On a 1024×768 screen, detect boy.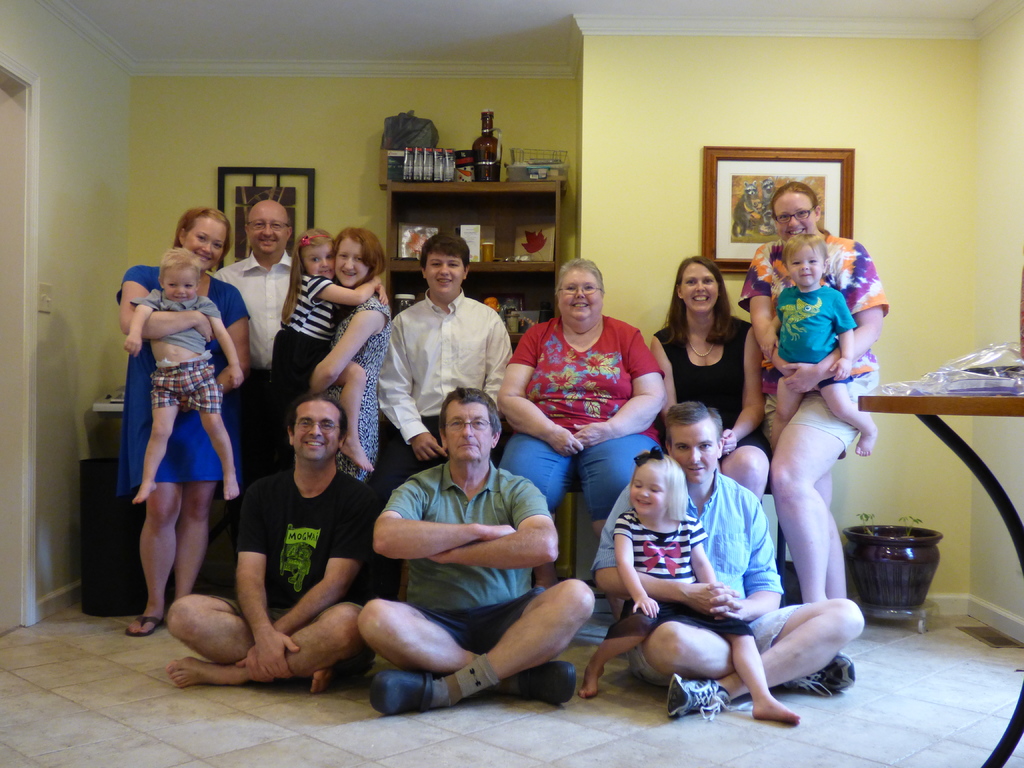
crop(756, 228, 879, 463).
